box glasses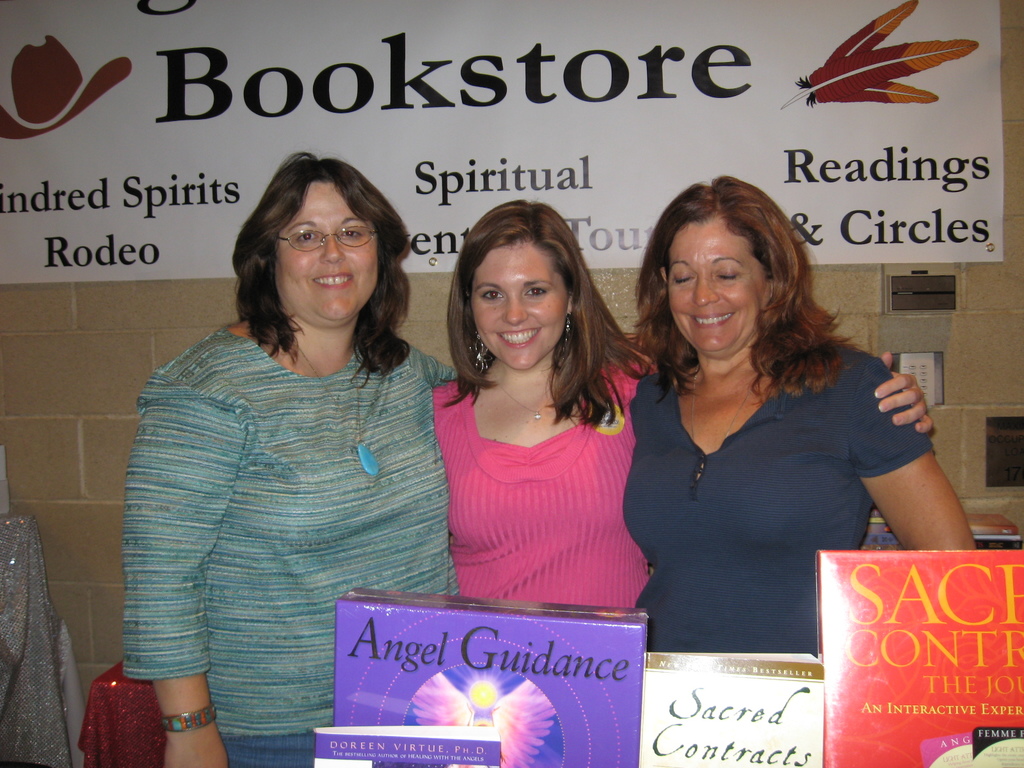
[left=276, top=228, right=378, bottom=250]
